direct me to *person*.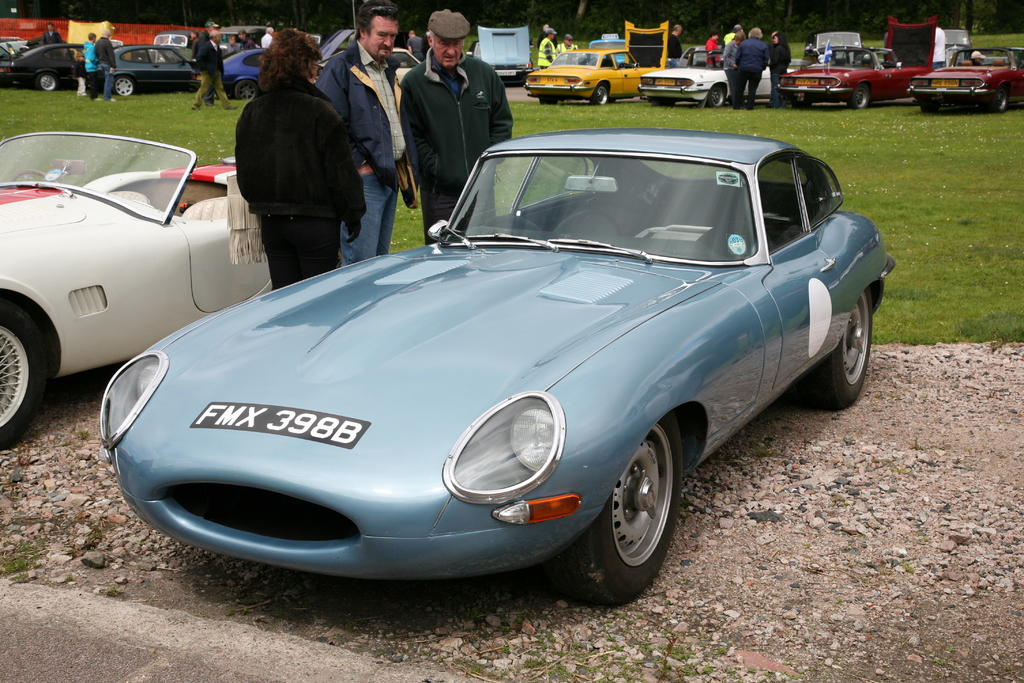
Direction: select_region(726, 21, 769, 97).
